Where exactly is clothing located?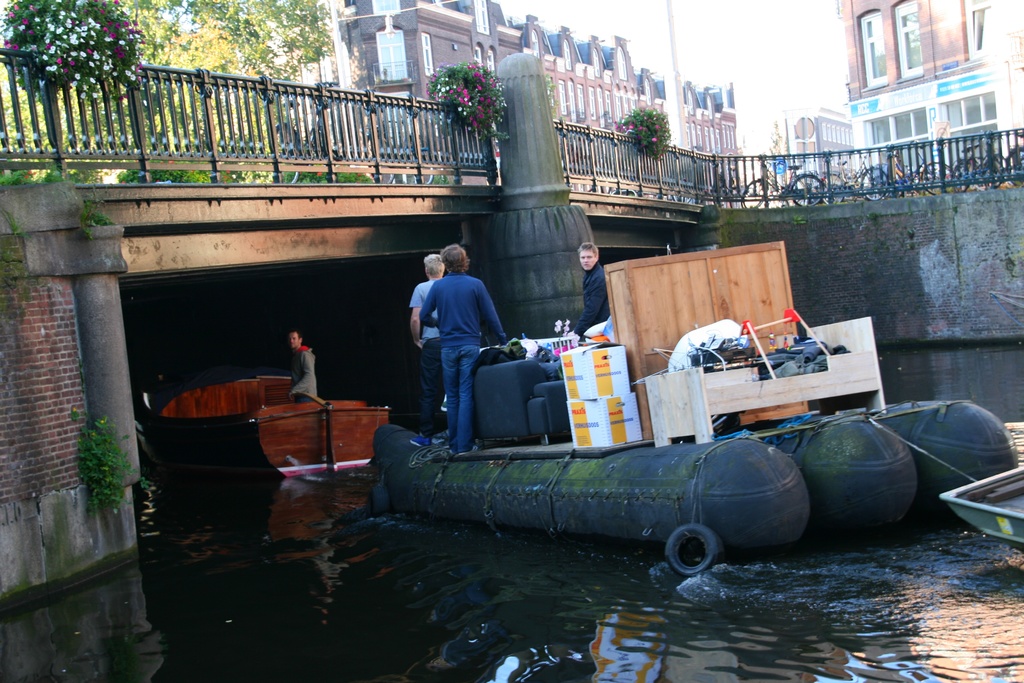
Its bounding box is l=419, t=272, r=507, b=447.
